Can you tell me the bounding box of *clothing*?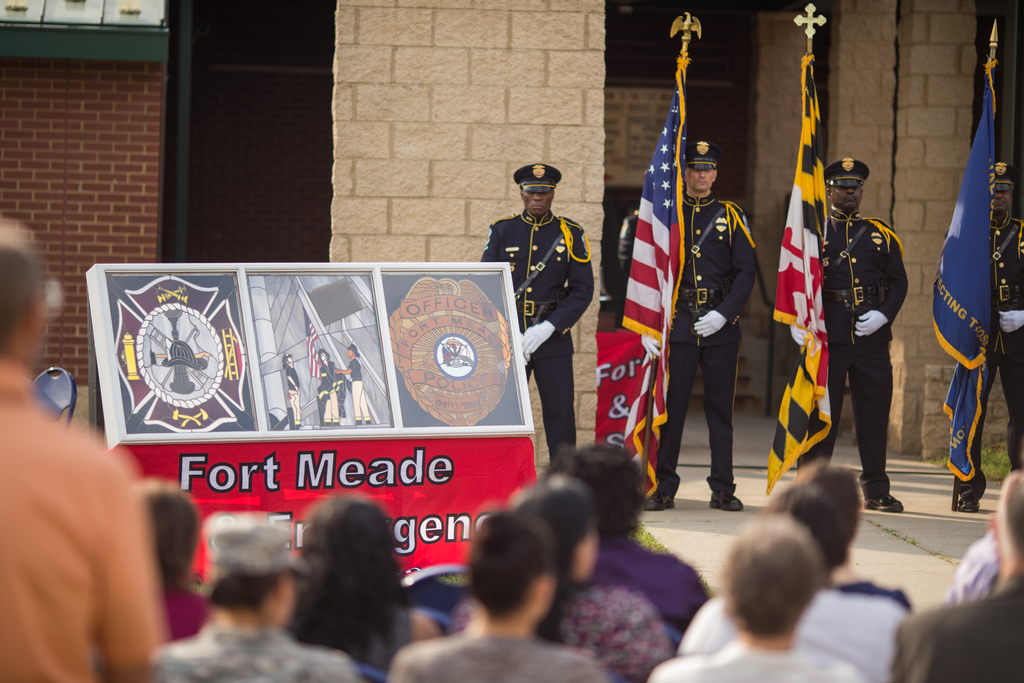
bbox=[486, 209, 597, 453].
